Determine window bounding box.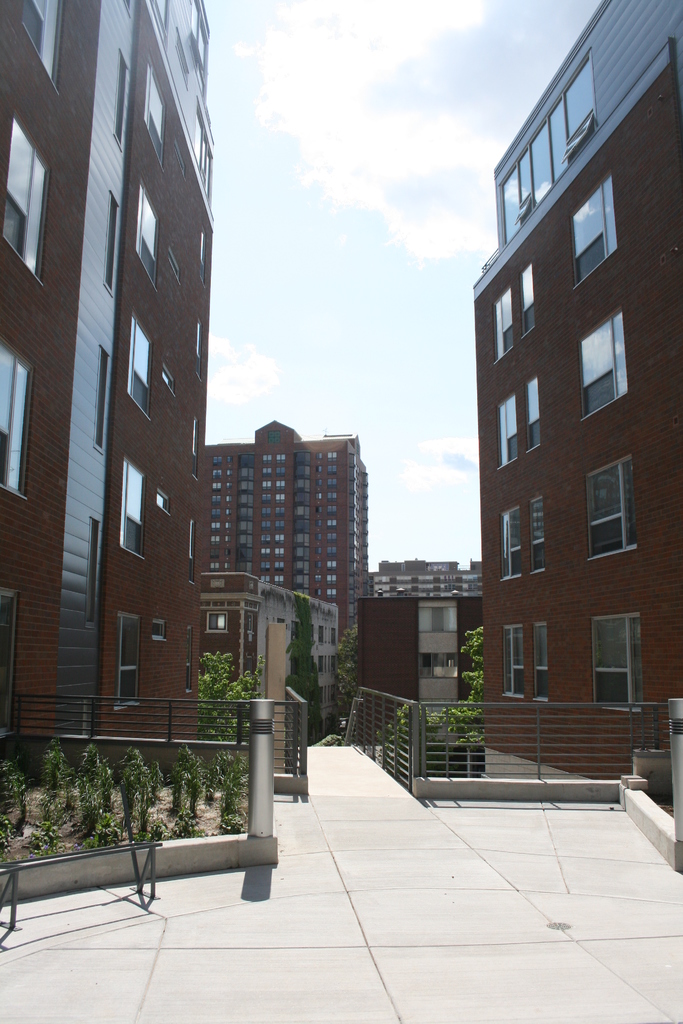
Determined: (x1=277, y1=481, x2=286, y2=492).
